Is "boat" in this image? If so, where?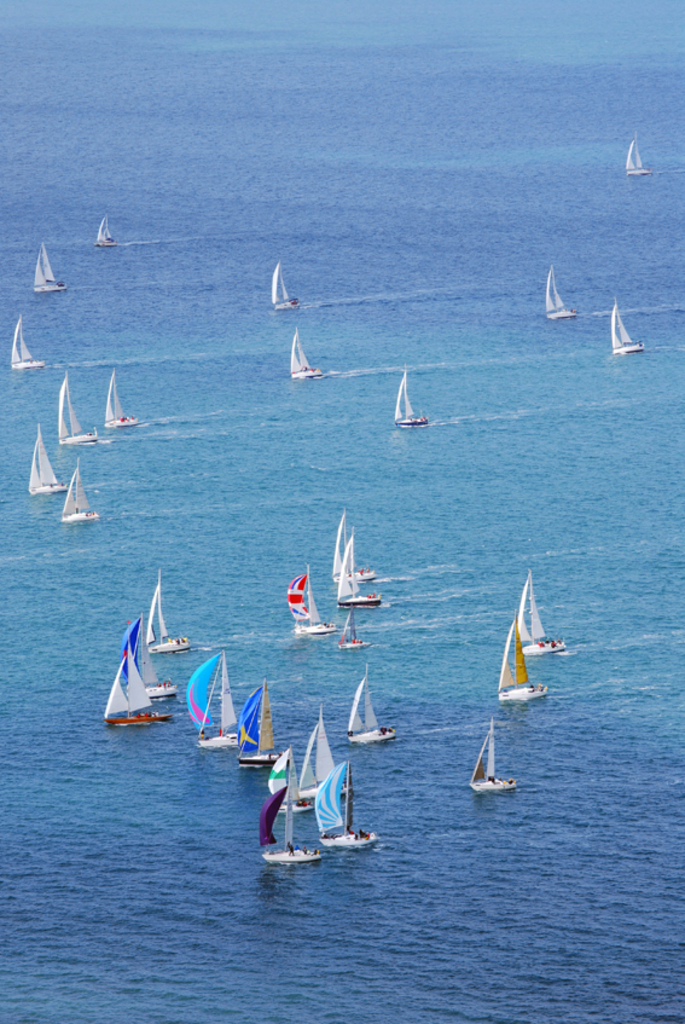
Yes, at bbox=[344, 663, 389, 746].
